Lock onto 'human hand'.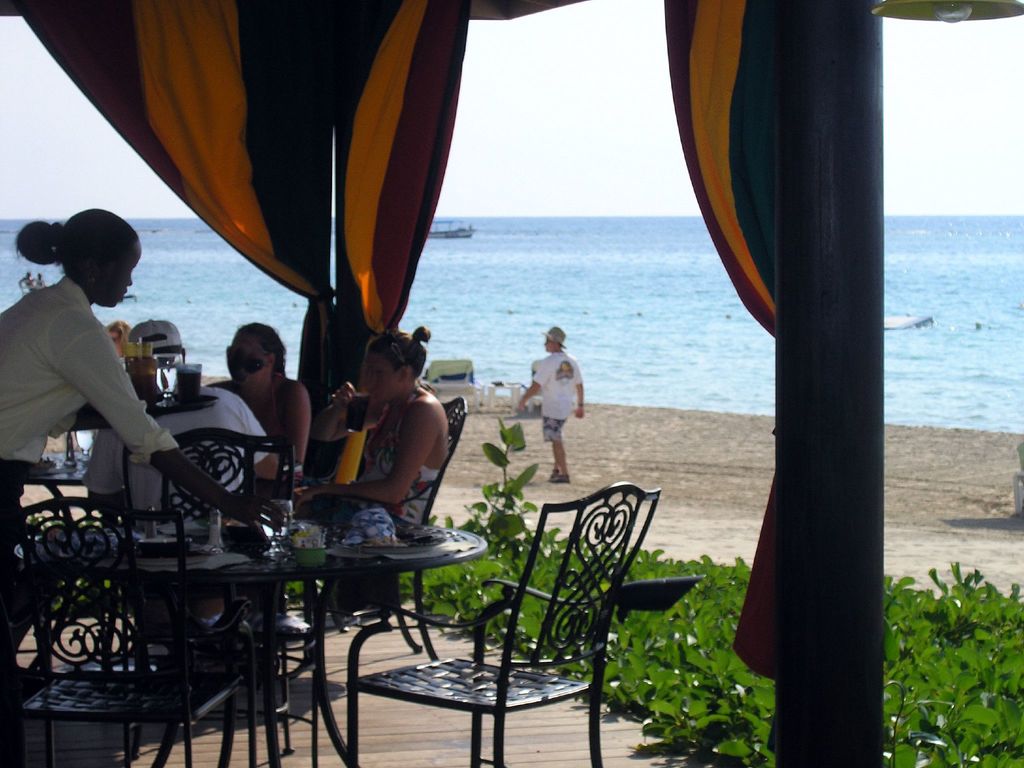
Locked: (574, 408, 586, 422).
